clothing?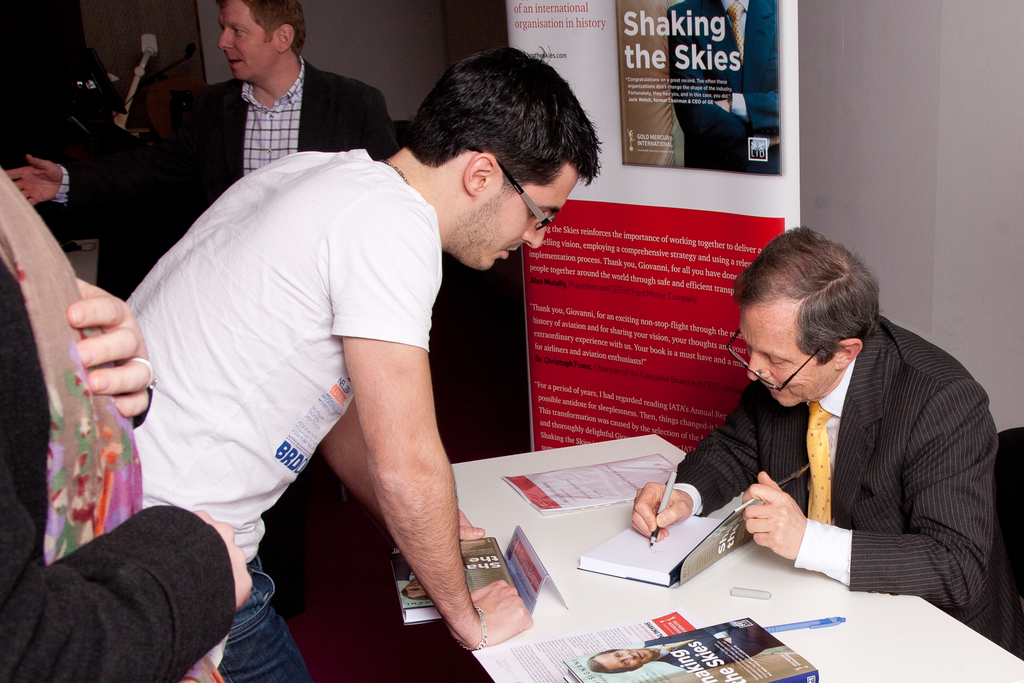
crop(666, 314, 1023, 655)
